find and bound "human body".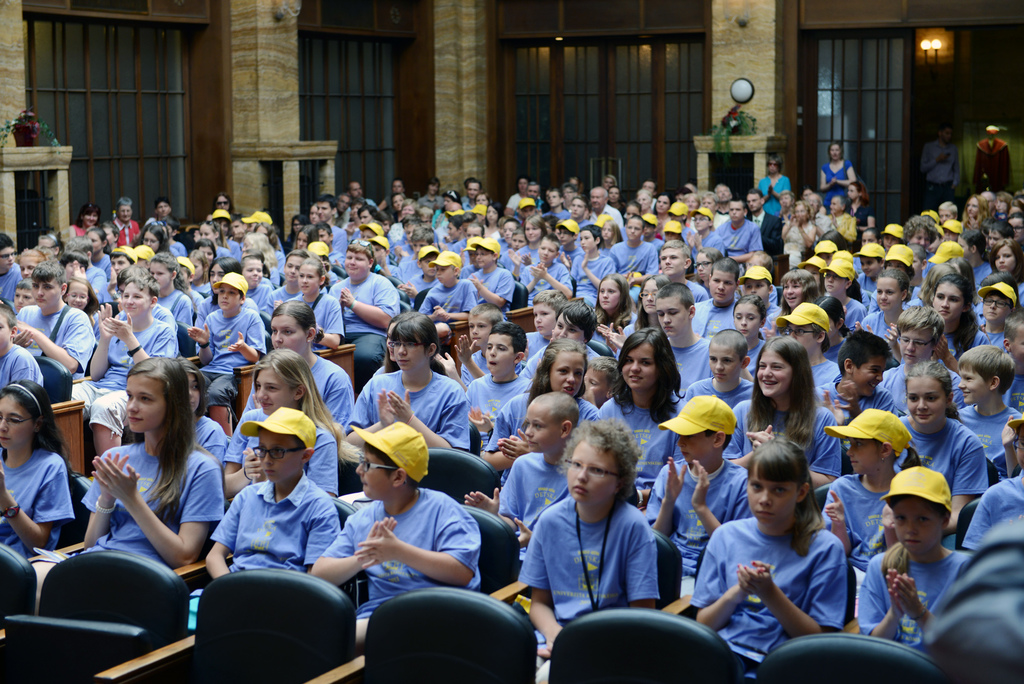
Bound: bbox(851, 548, 959, 653).
